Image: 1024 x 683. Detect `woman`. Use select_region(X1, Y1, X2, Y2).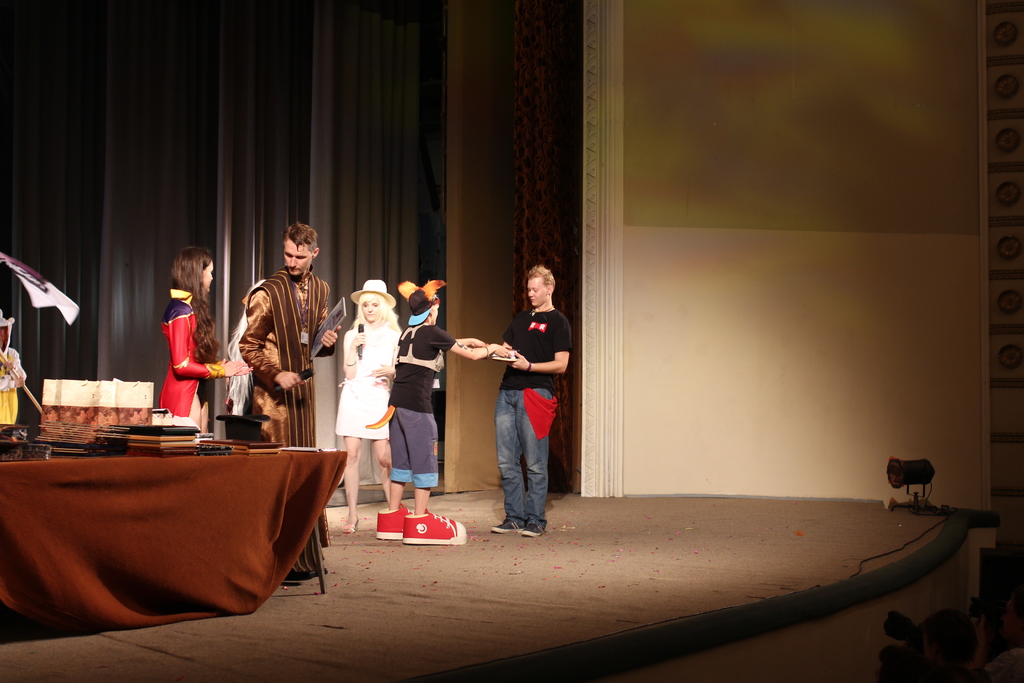
select_region(323, 269, 404, 502).
